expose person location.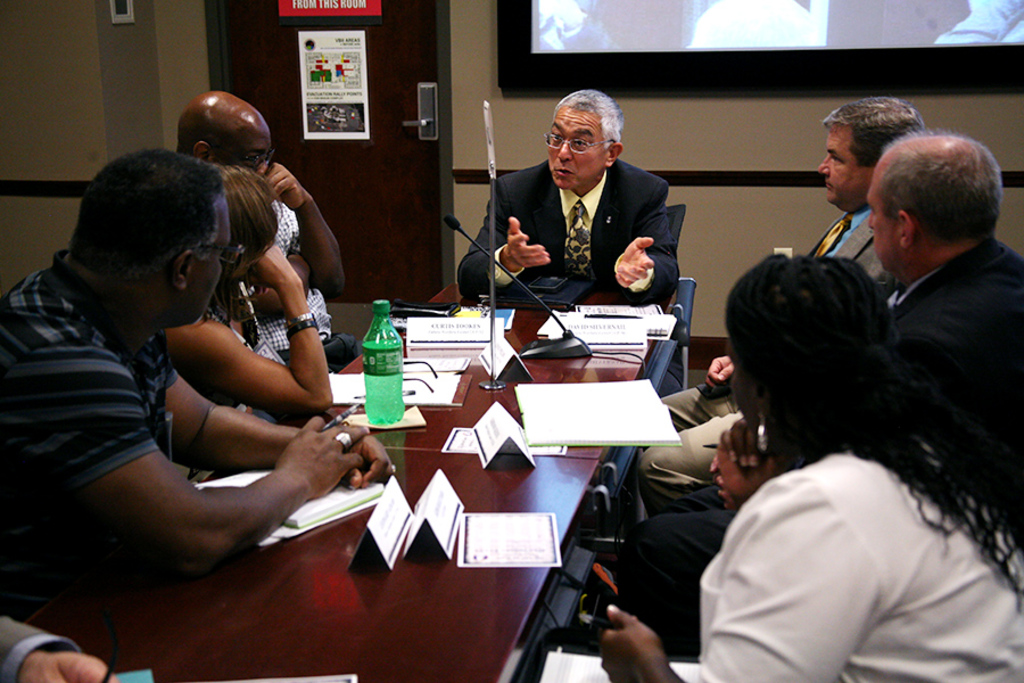
Exposed at 0,146,393,581.
